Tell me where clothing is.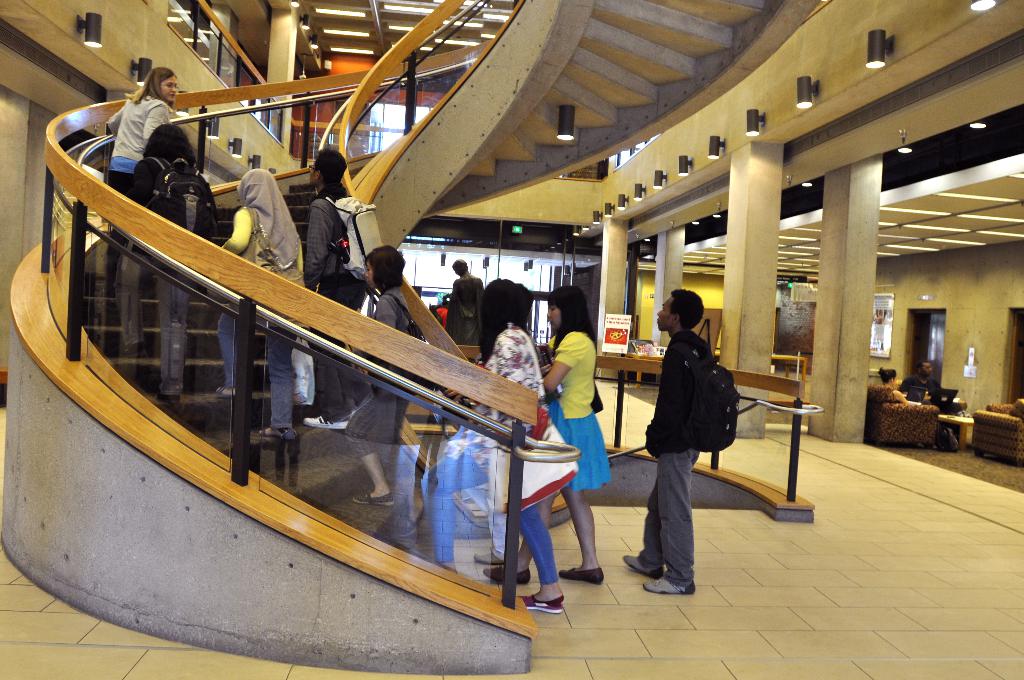
clothing is at l=643, t=327, r=707, b=453.
